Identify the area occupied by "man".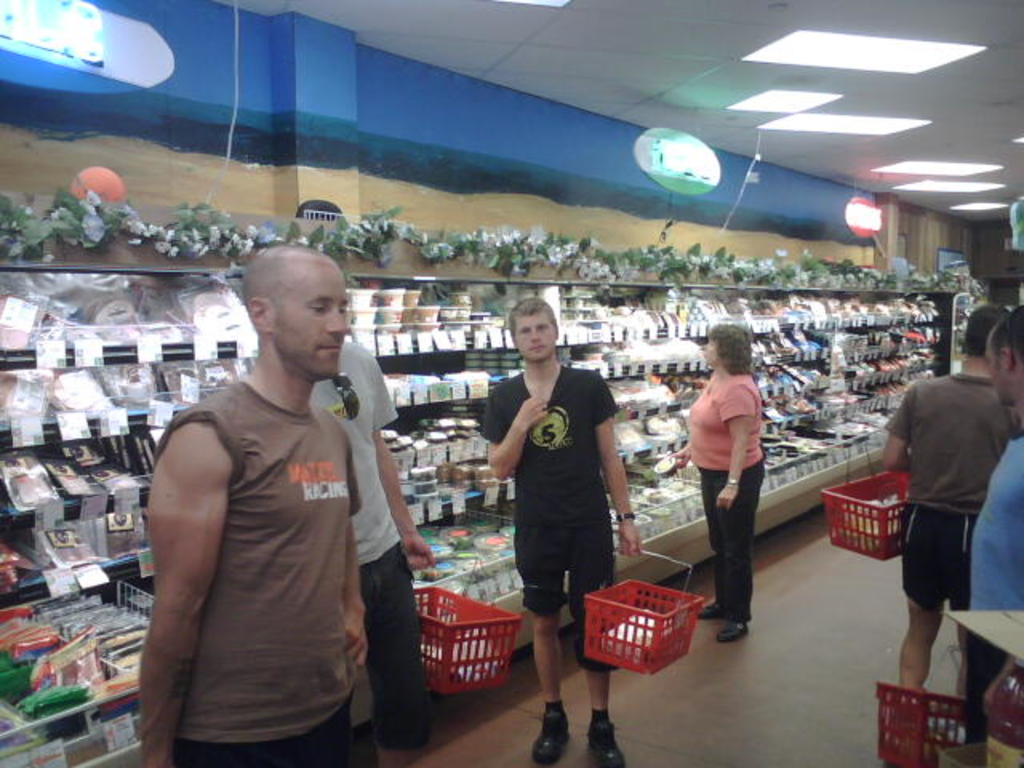
Area: [976,301,1022,696].
